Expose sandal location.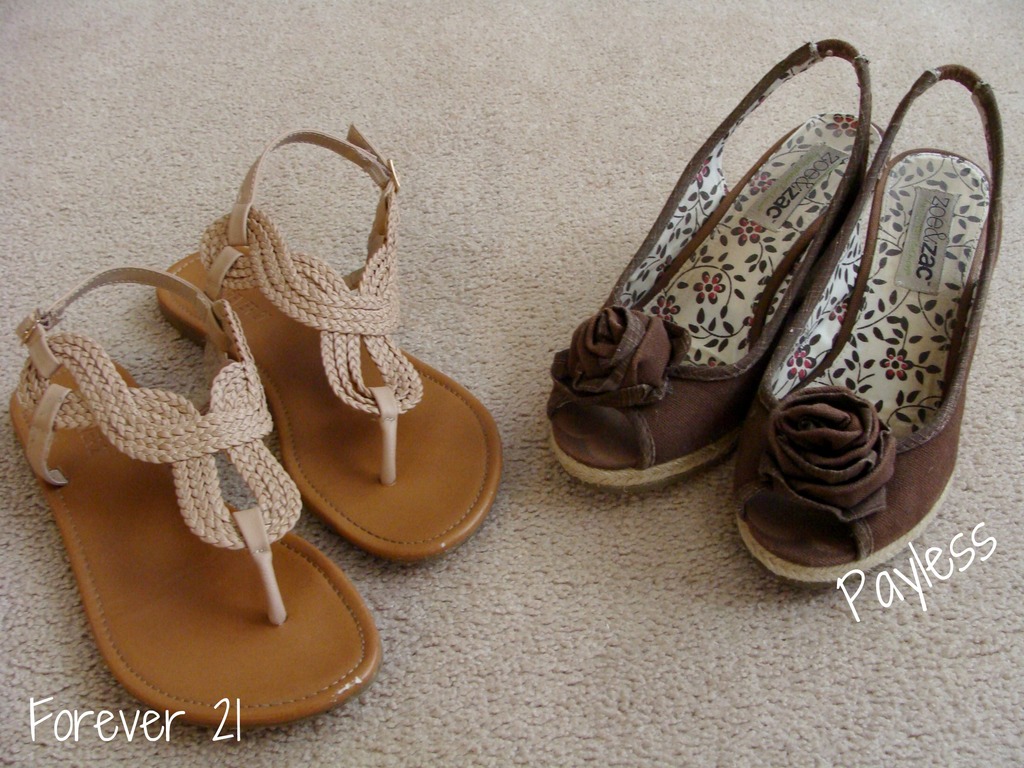
Exposed at 159/124/500/556.
